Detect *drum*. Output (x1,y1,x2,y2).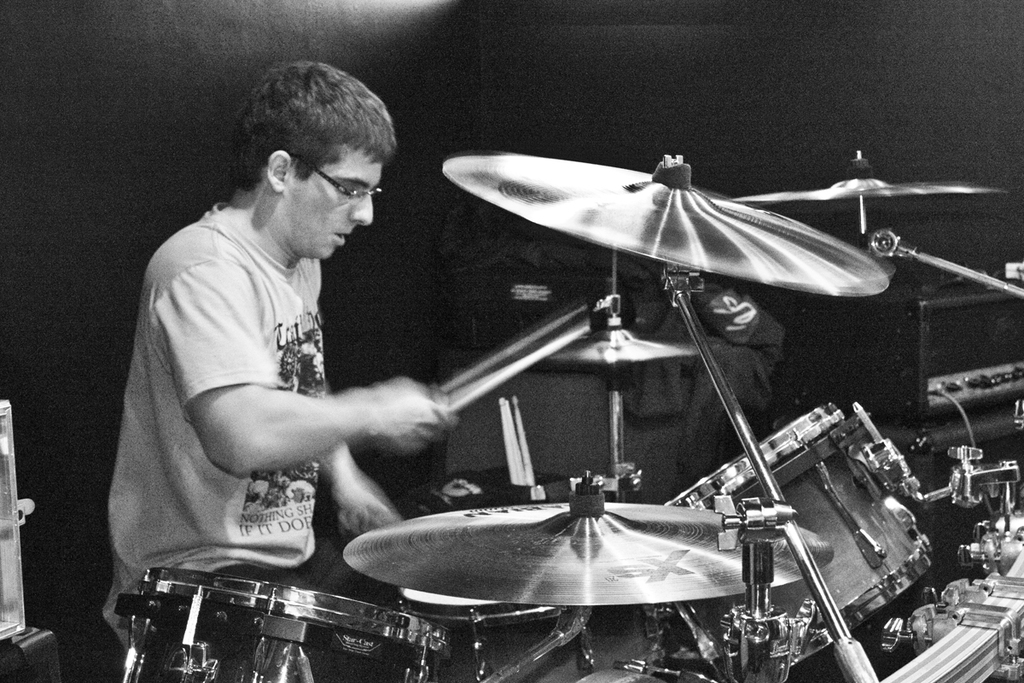
(567,660,710,682).
